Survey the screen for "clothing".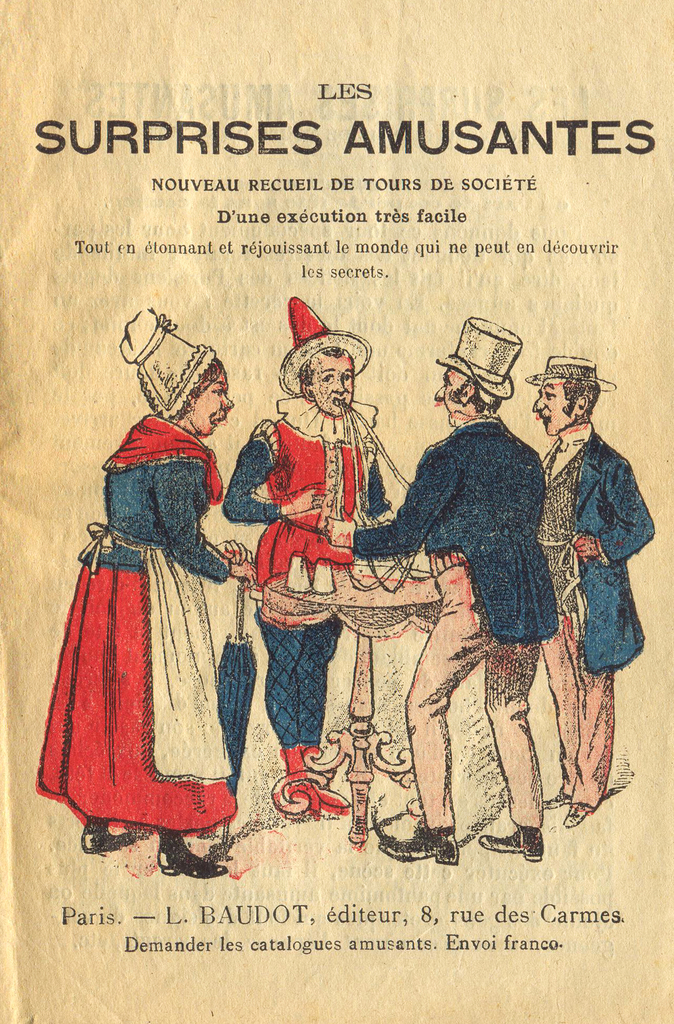
Survey found: bbox=[346, 416, 542, 852].
